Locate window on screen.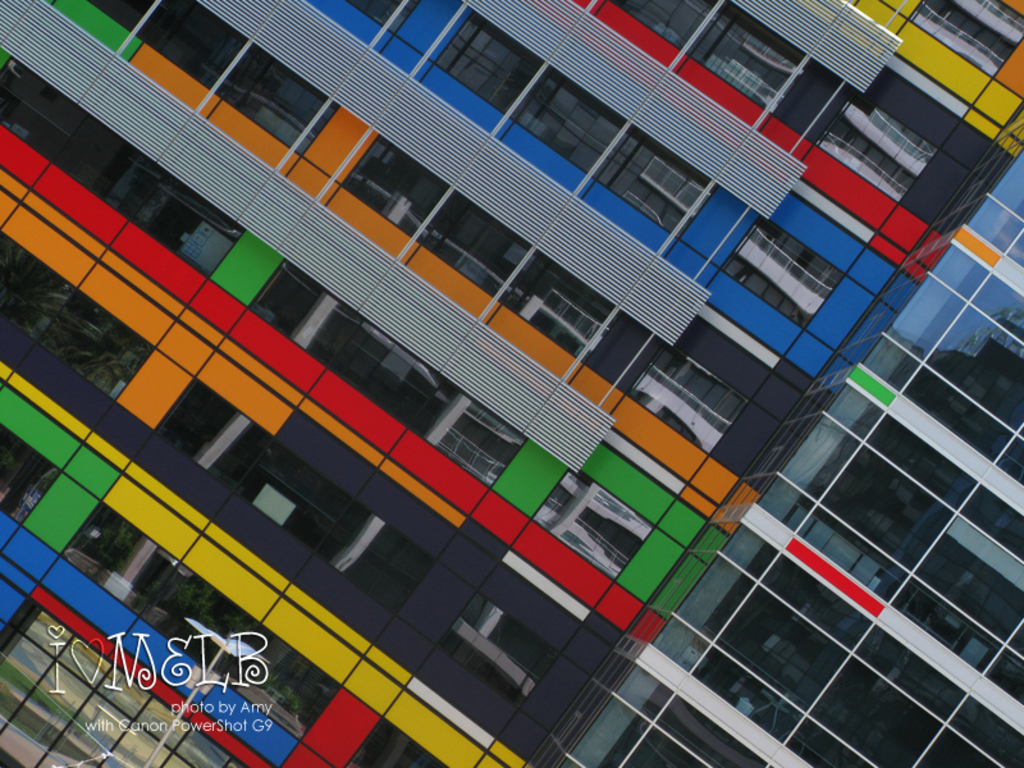
On screen at {"left": 255, "top": 264, "right": 522, "bottom": 481}.
